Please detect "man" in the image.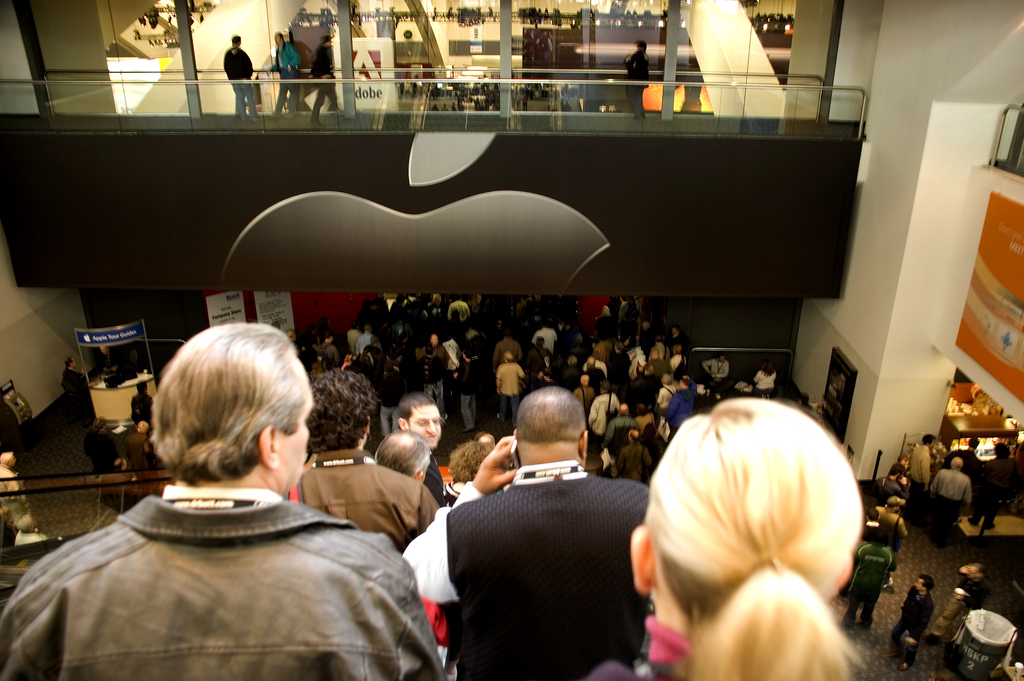
bbox=[14, 513, 49, 548].
